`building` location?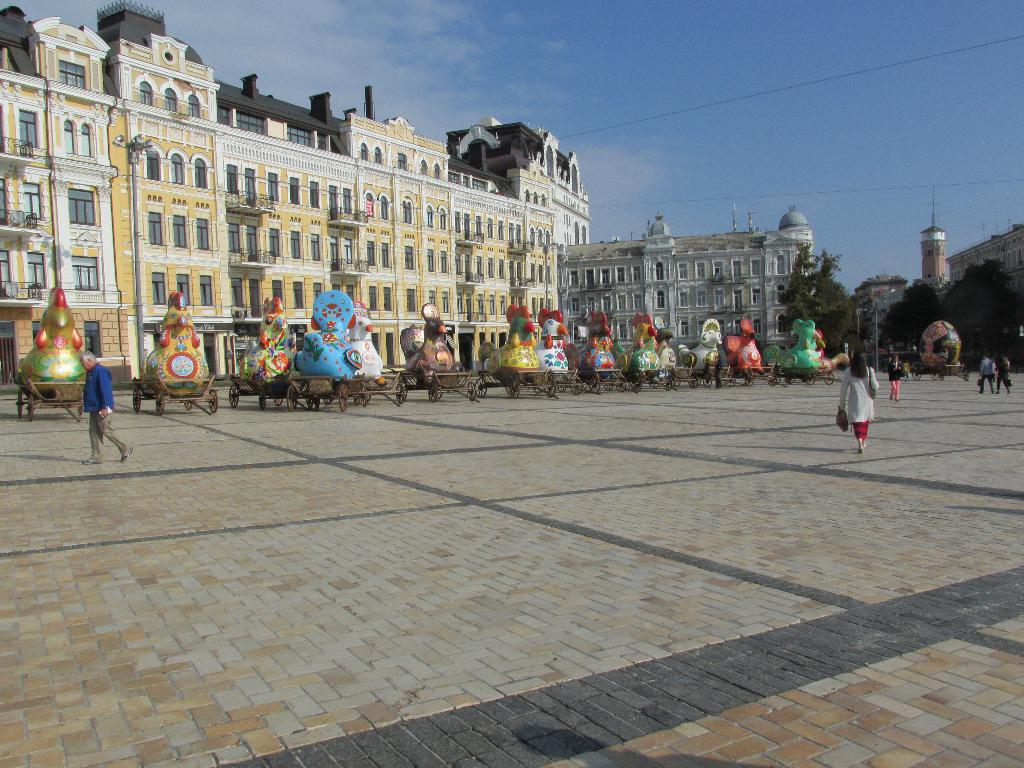
(916, 195, 948, 278)
